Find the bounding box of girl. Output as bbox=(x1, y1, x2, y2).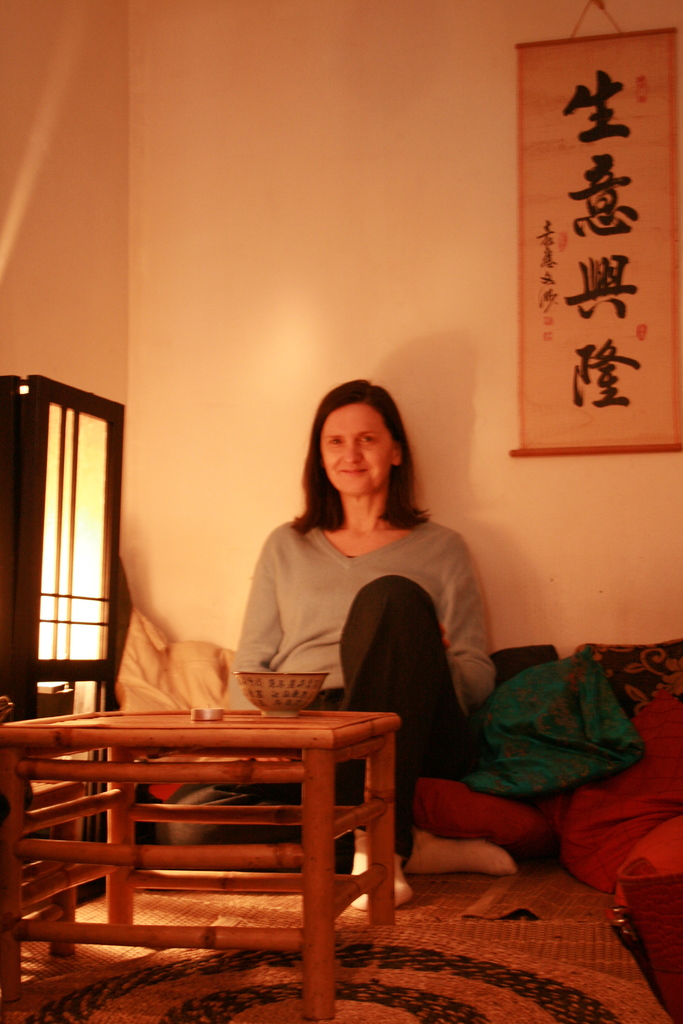
bbox=(218, 381, 497, 908).
